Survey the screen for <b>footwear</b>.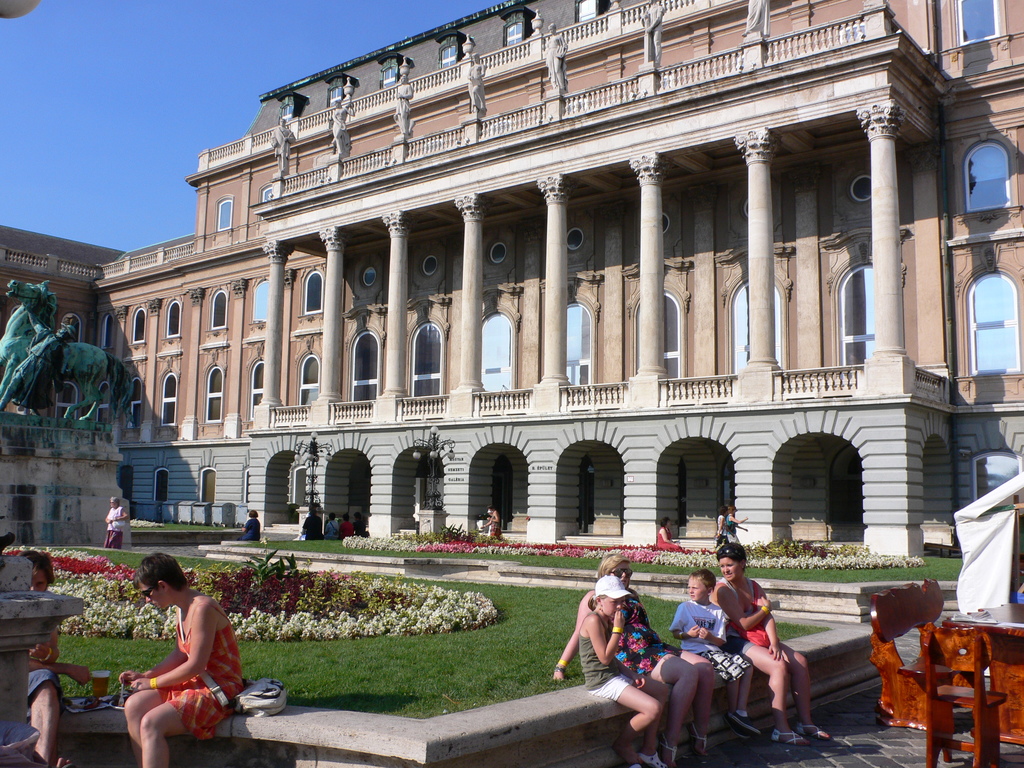
Survey found: 652,735,680,767.
